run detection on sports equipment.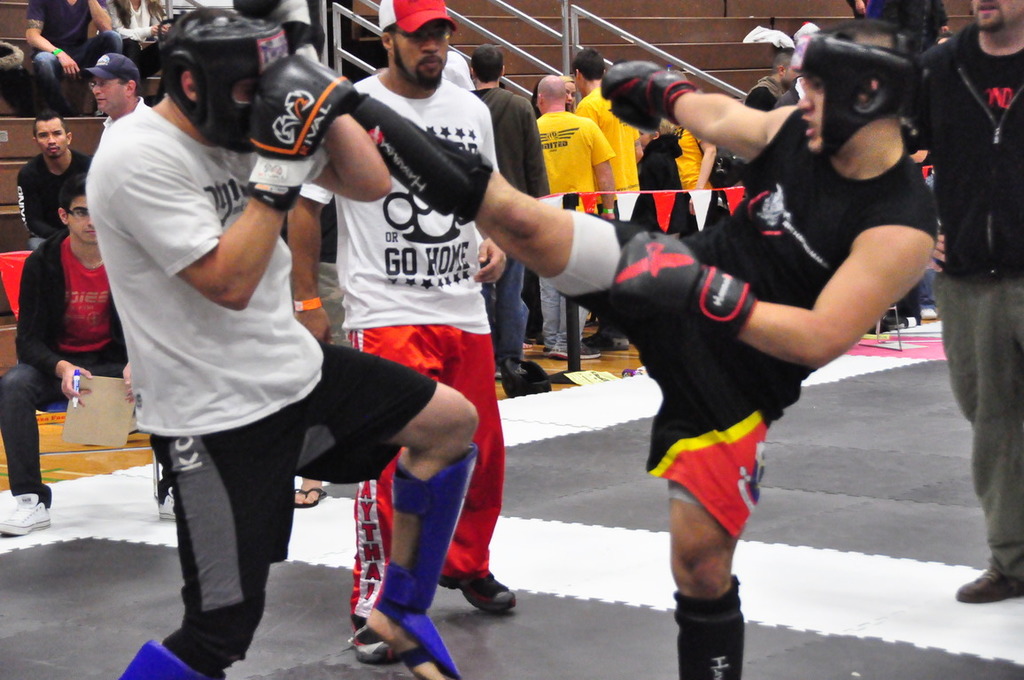
Result: region(243, 48, 361, 212).
